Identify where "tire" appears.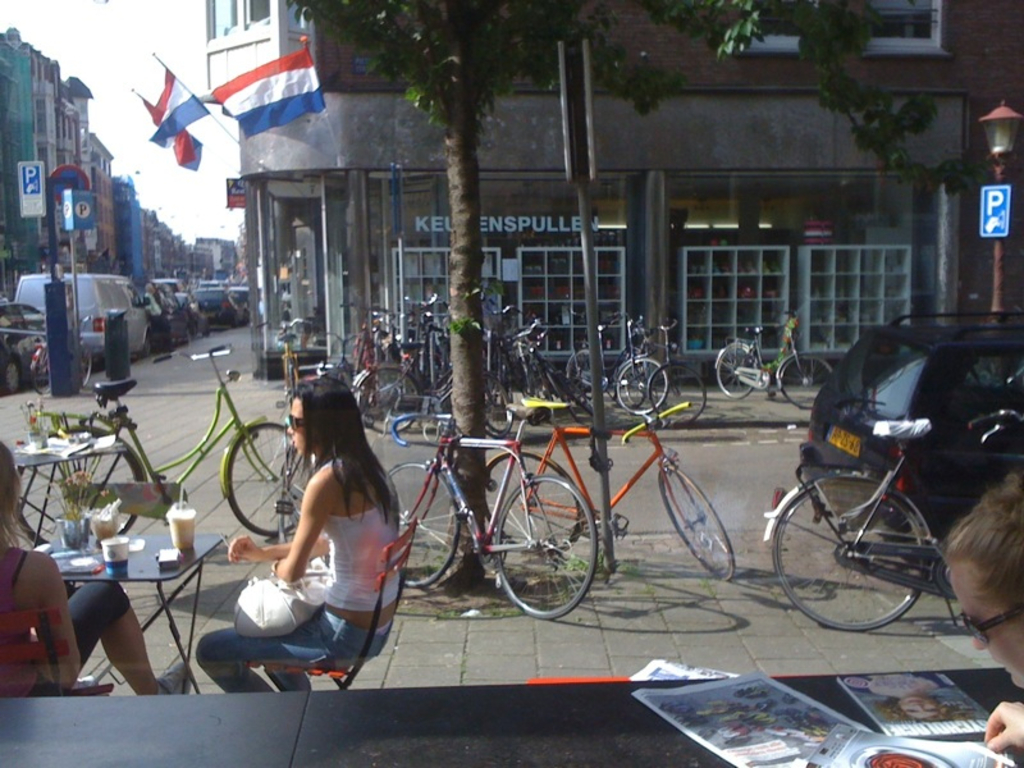
Appears at [left=777, top=351, right=828, bottom=410].
